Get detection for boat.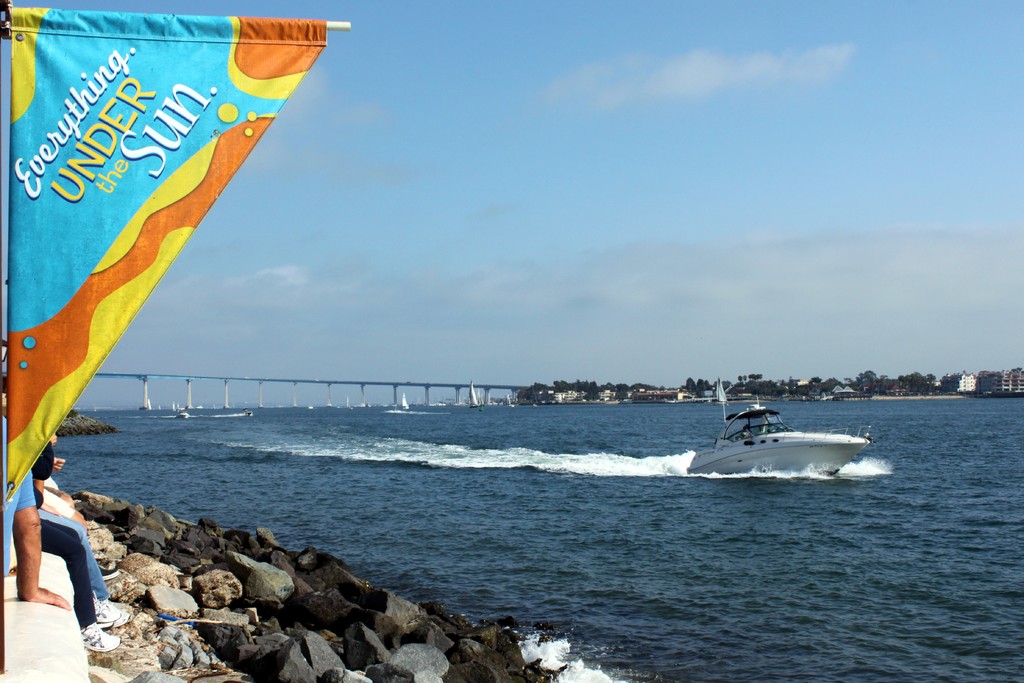
Detection: 668, 405, 881, 484.
